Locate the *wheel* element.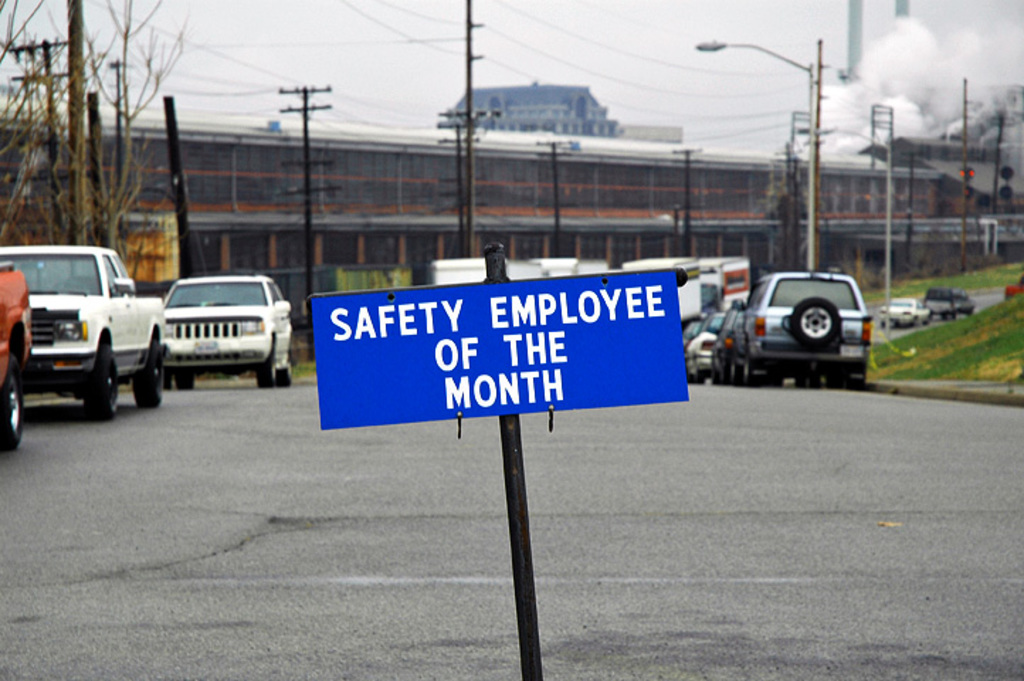
Element bbox: bbox=[0, 360, 20, 451].
